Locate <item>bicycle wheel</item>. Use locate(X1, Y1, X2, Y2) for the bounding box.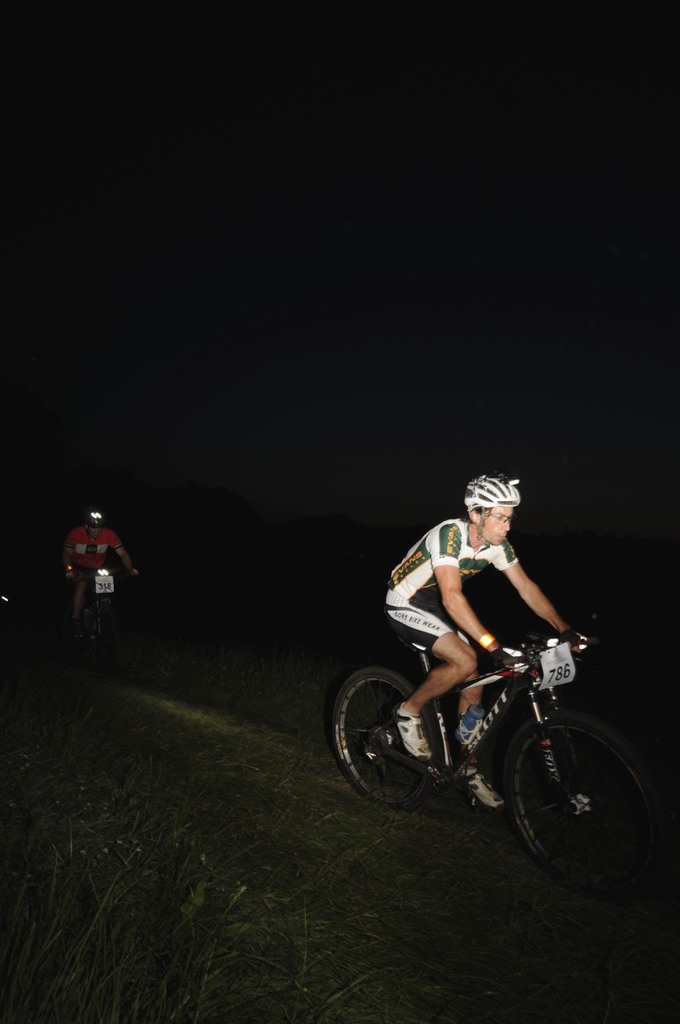
locate(327, 666, 432, 809).
